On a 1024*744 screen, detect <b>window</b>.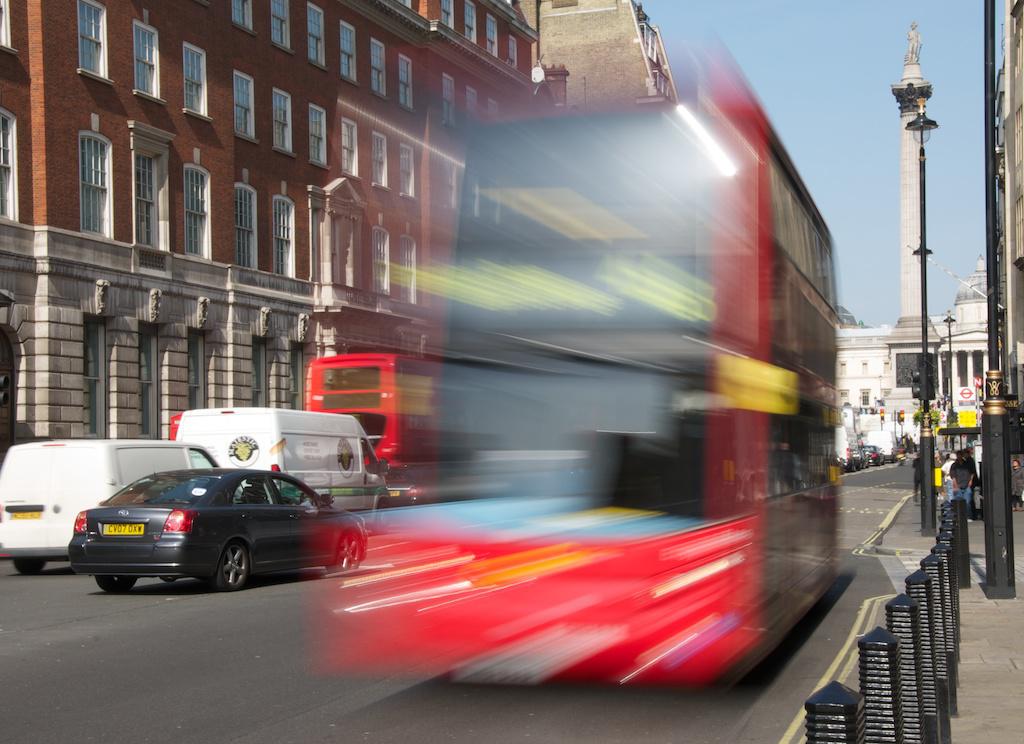
[left=396, top=232, right=419, bottom=306].
